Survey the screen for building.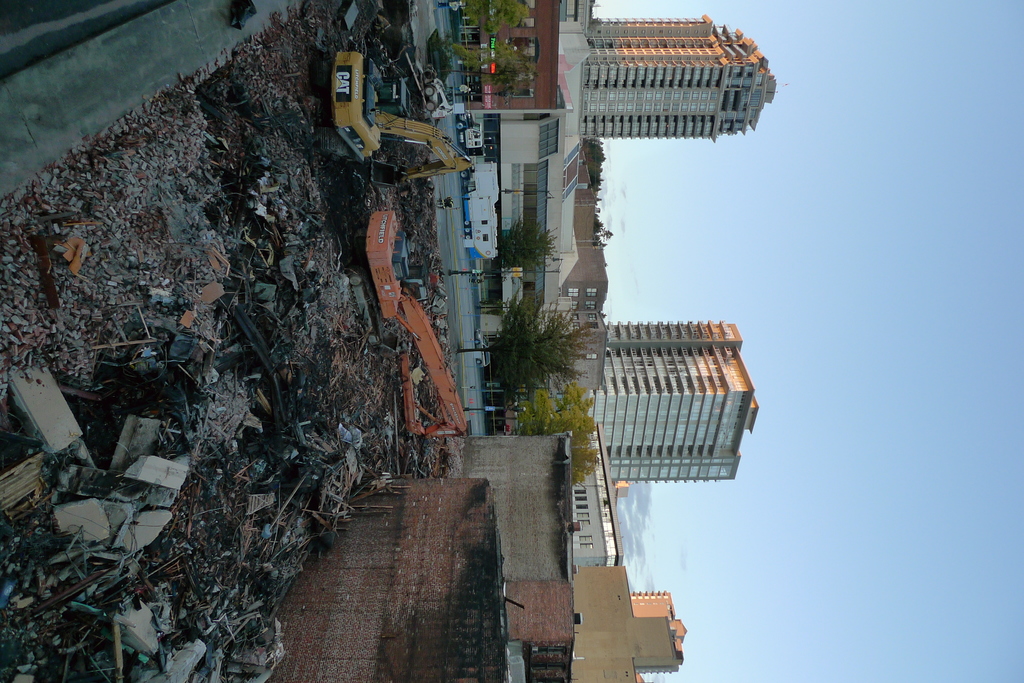
Survey found: 451:0:566:112.
